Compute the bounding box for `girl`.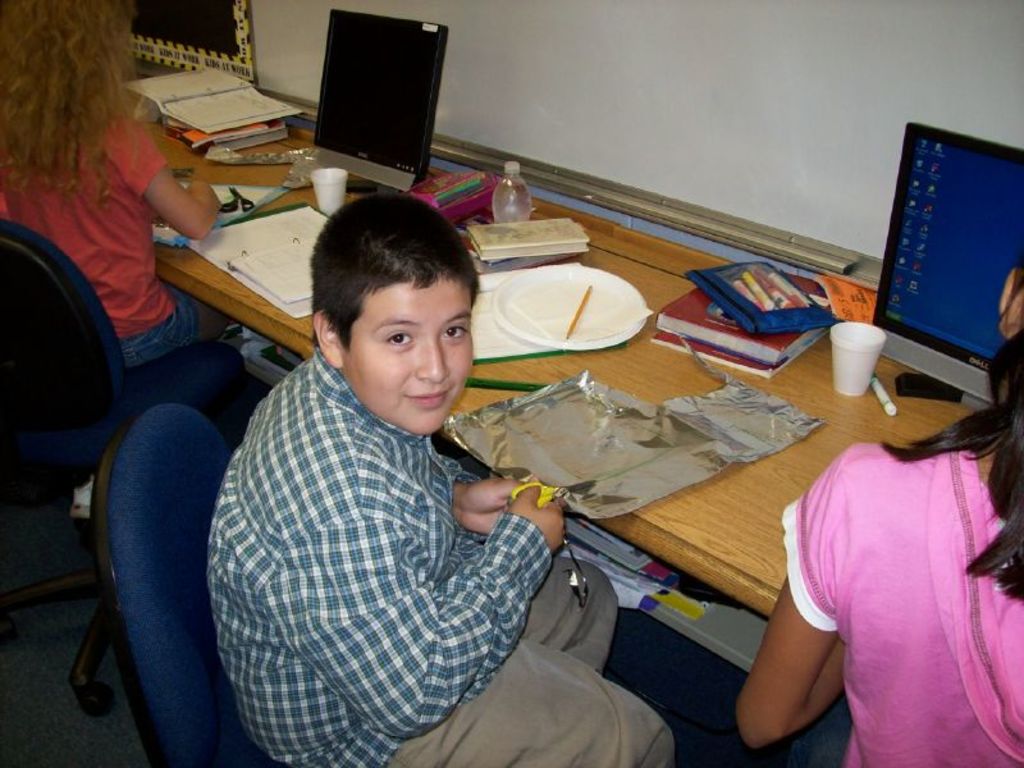
12/0/252/522.
